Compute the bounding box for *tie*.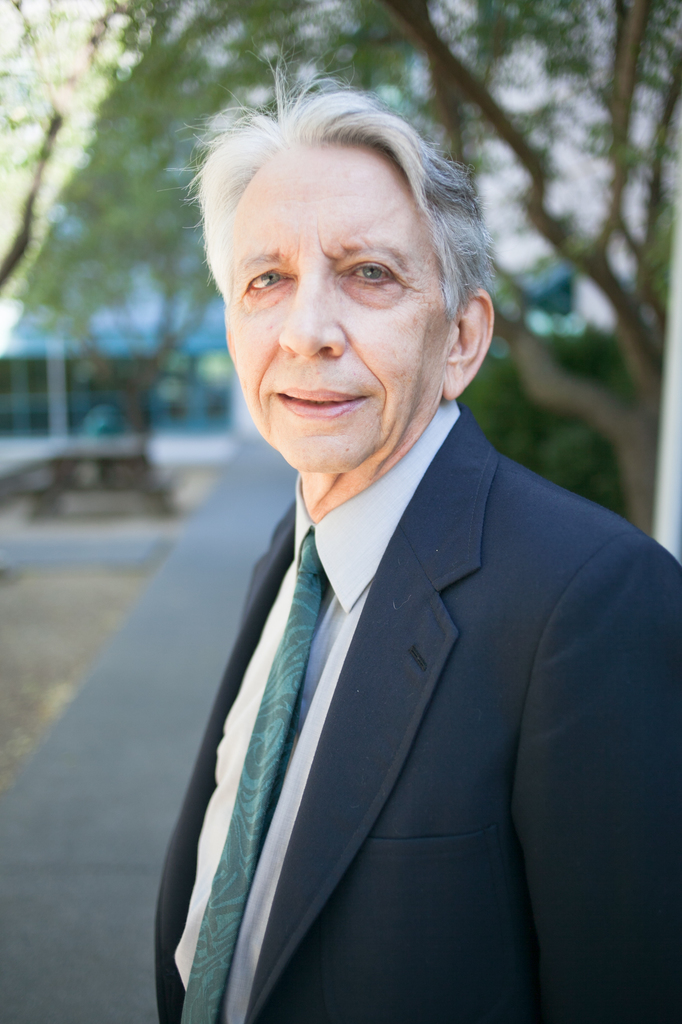
(x1=177, y1=531, x2=332, y2=1021).
